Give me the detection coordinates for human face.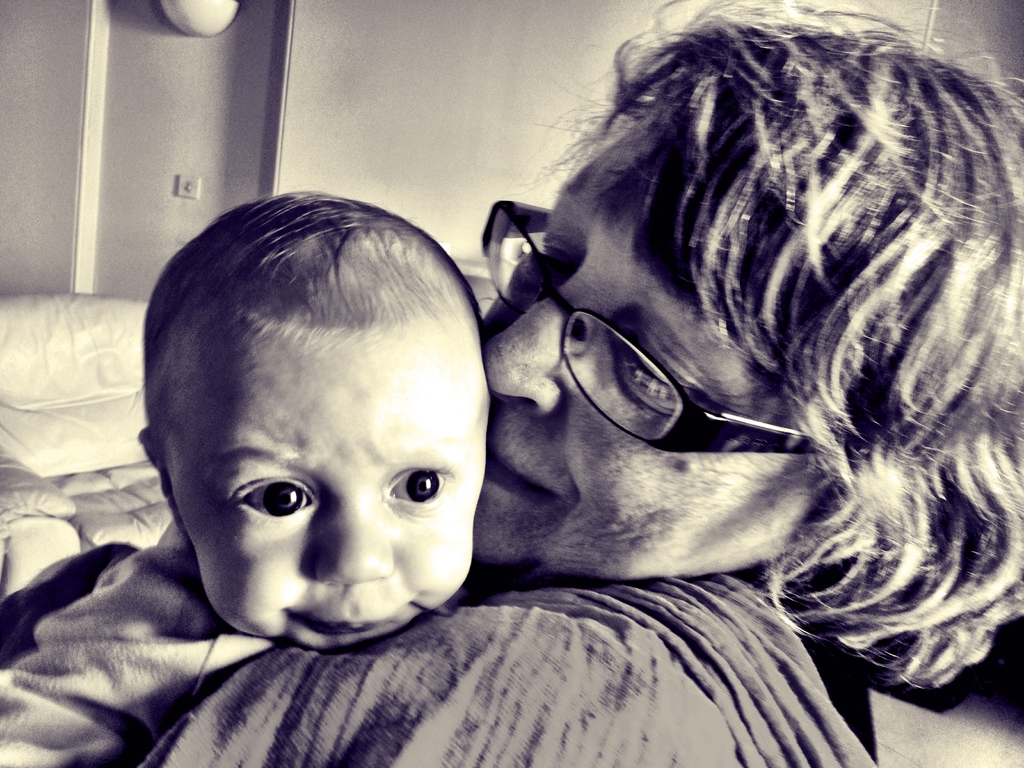
<box>464,99,833,582</box>.
